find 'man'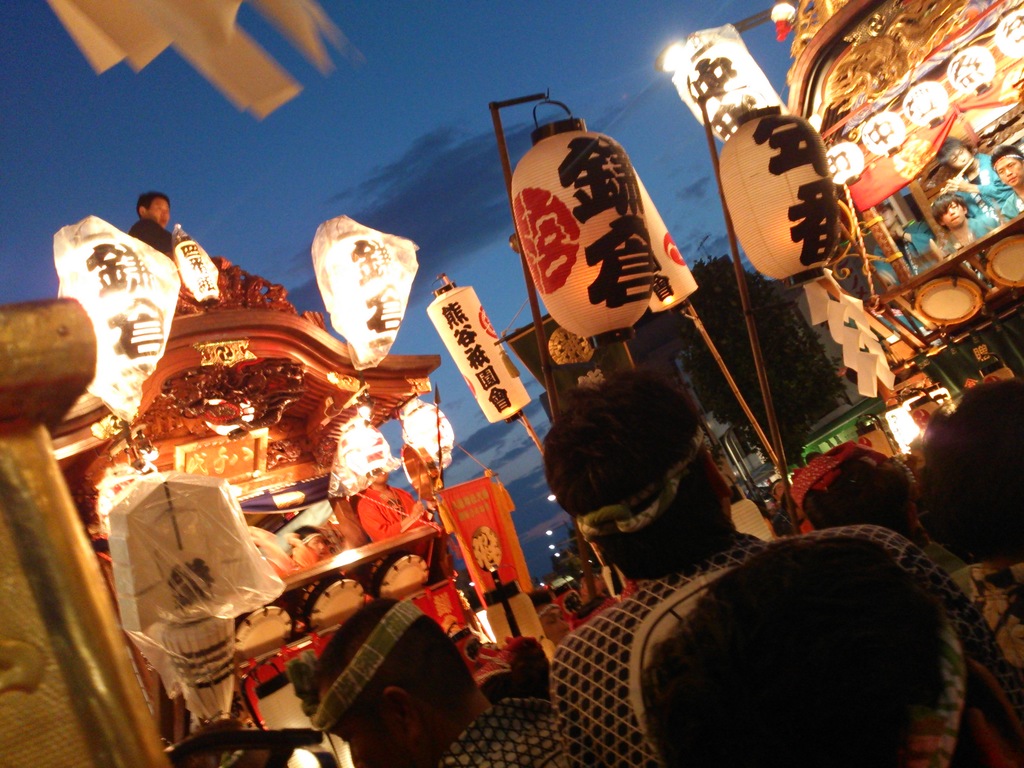
select_region(120, 181, 182, 266)
